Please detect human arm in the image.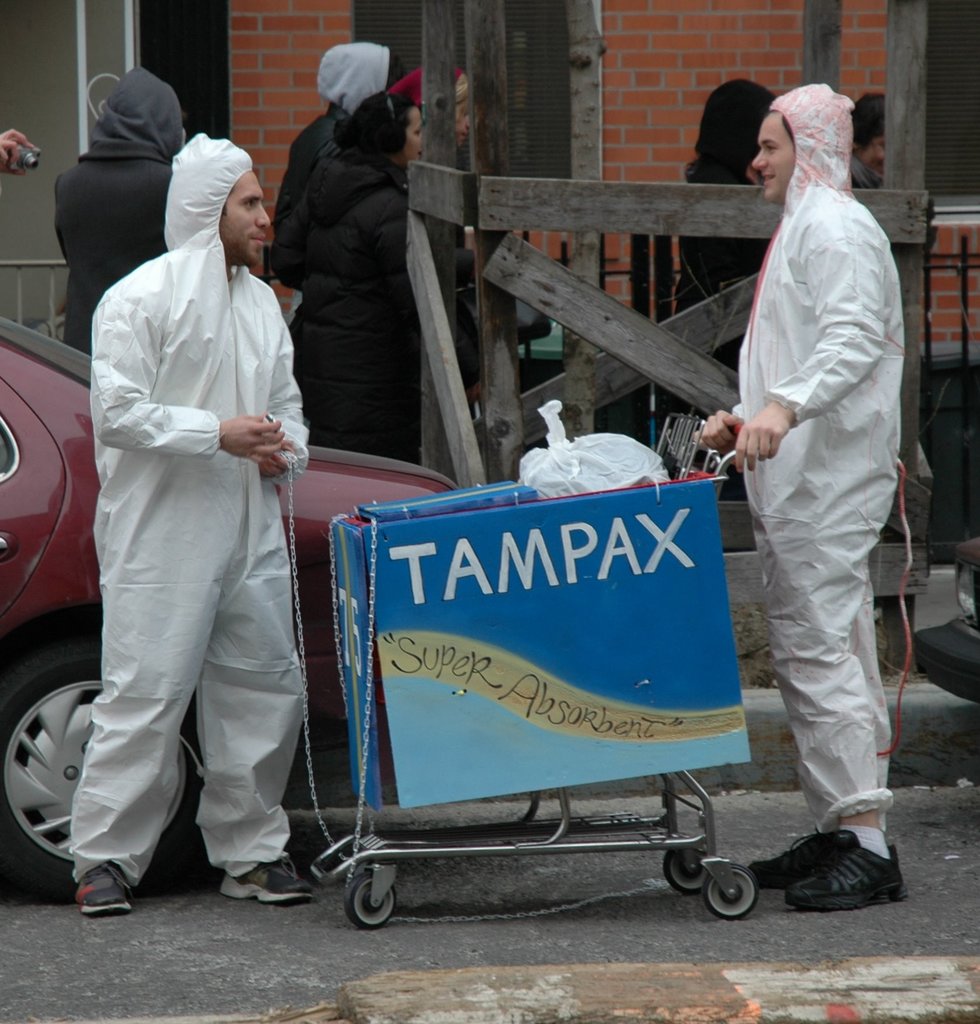
[left=266, top=178, right=315, bottom=319].
